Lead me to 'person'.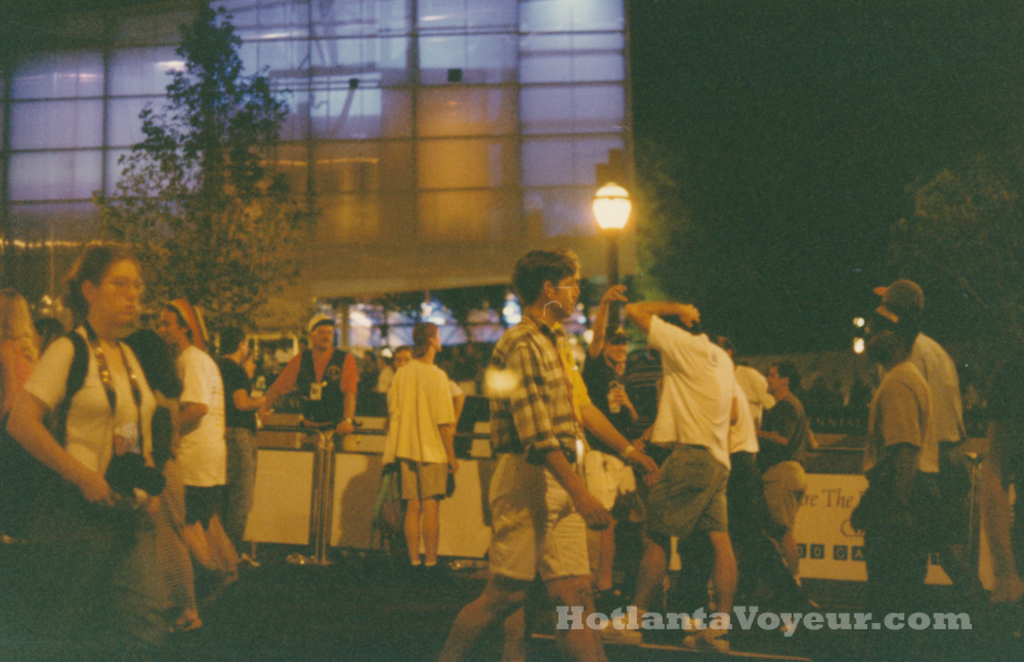
Lead to Rect(843, 301, 943, 625).
